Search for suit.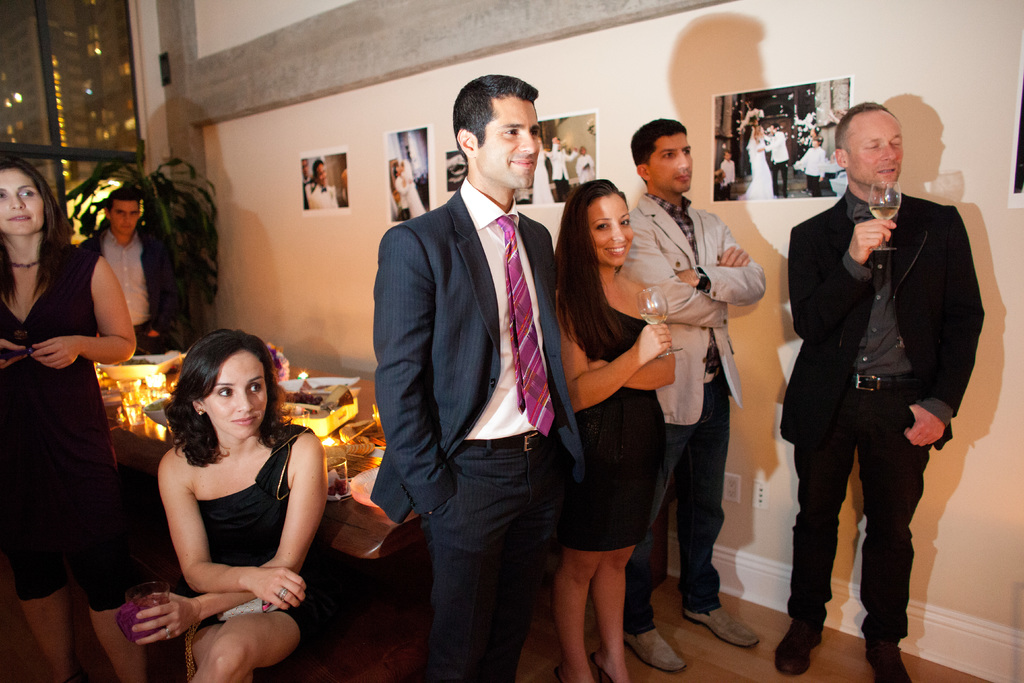
Found at (left=367, top=173, right=591, bottom=682).
